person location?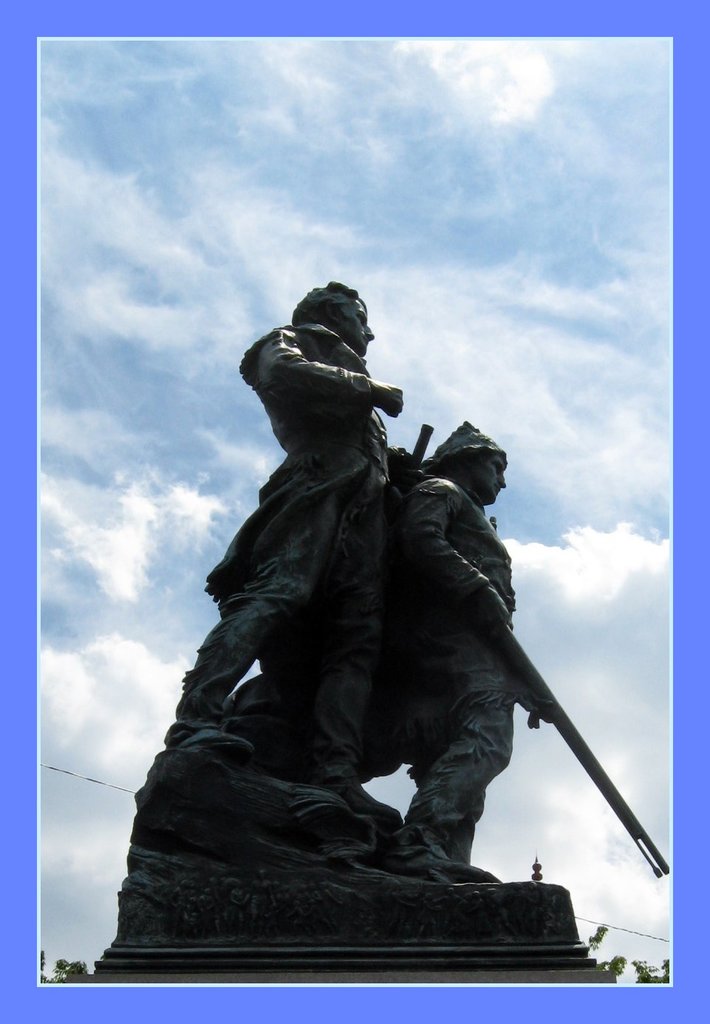
[left=168, top=275, right=419, bottom=814]
